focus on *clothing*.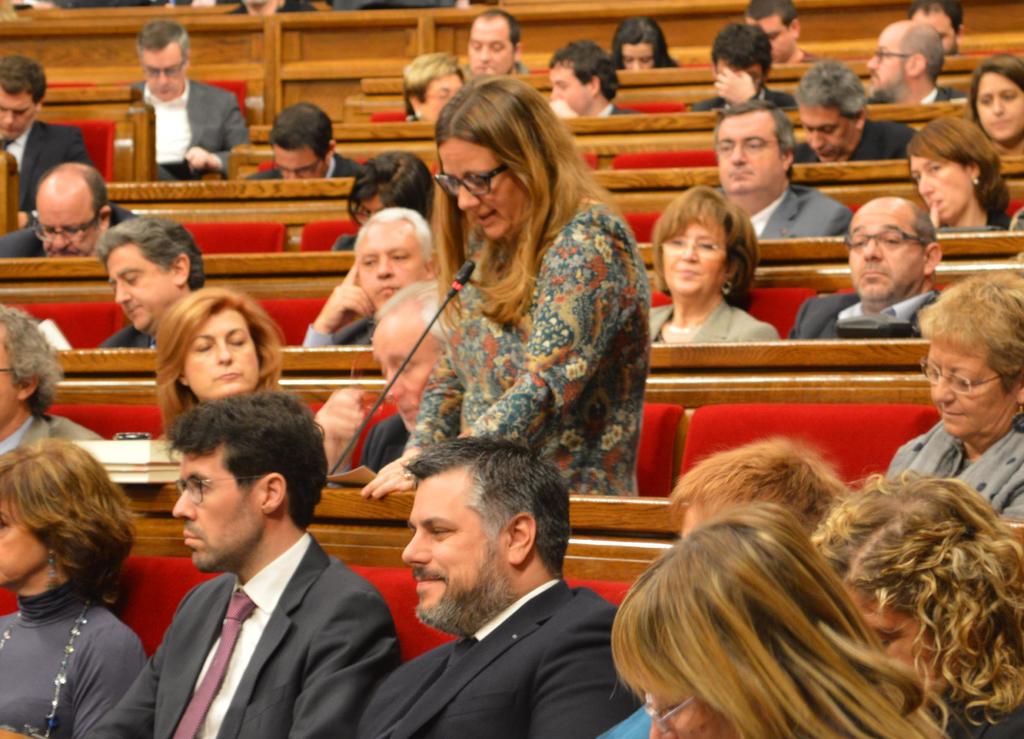
Focused at Rect(784, 283, 940, 337).
